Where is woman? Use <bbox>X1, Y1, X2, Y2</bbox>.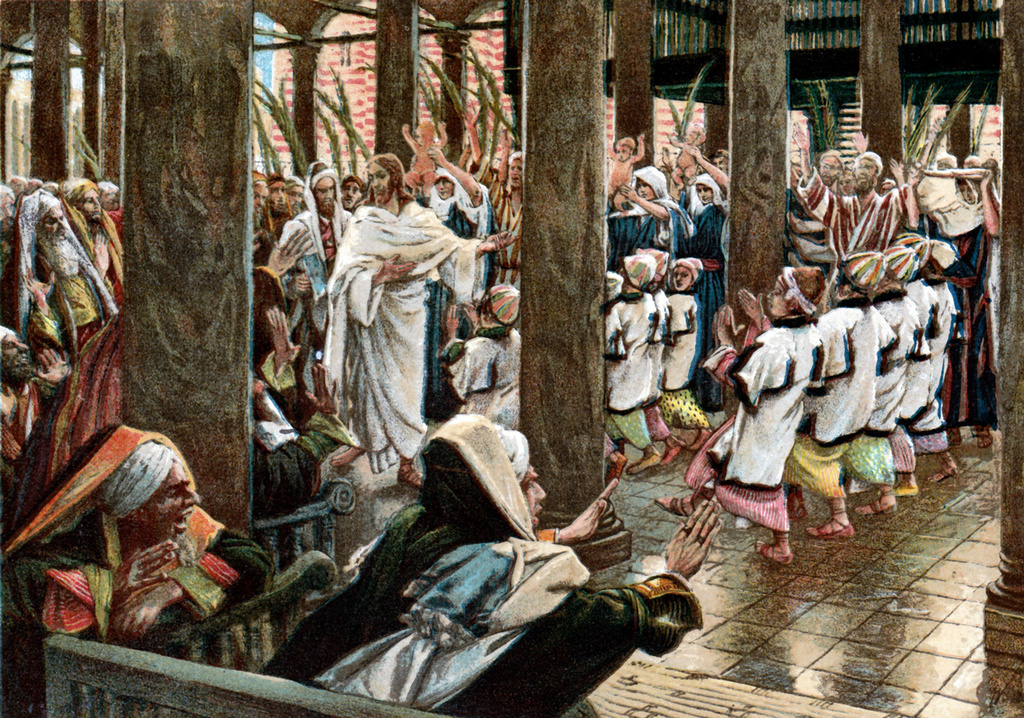
<bbox>680, 140, 734, 345</bbox>.
